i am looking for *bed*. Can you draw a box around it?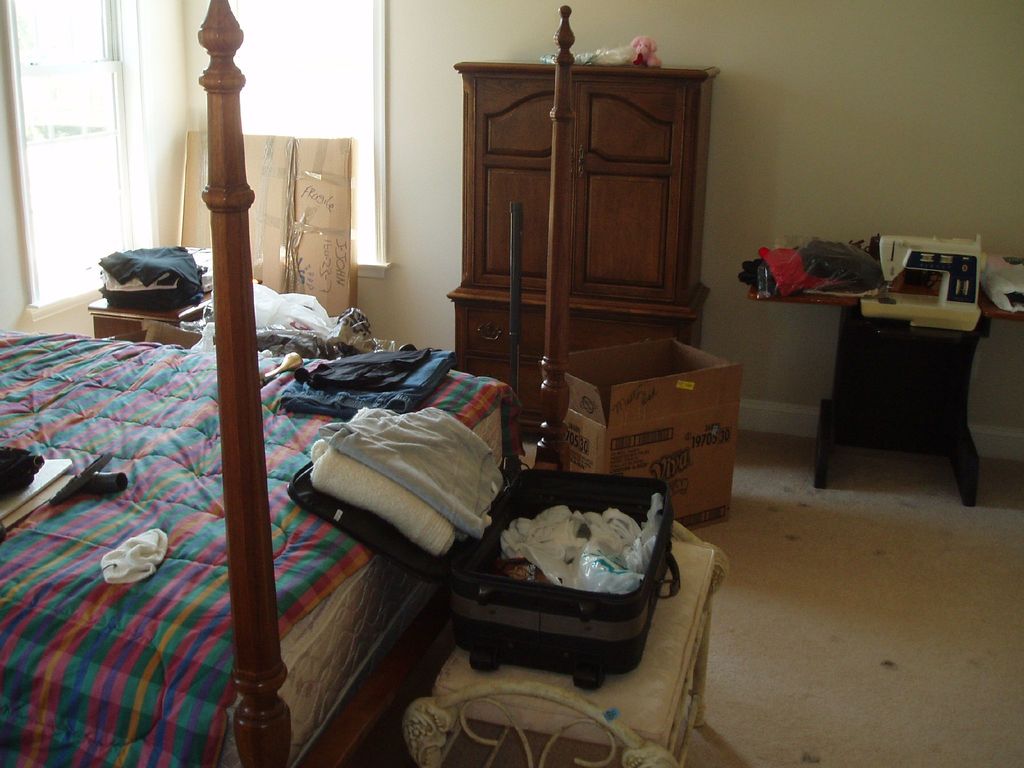
Sure, the bounding box is Rect(0, 5, 578, 767).
